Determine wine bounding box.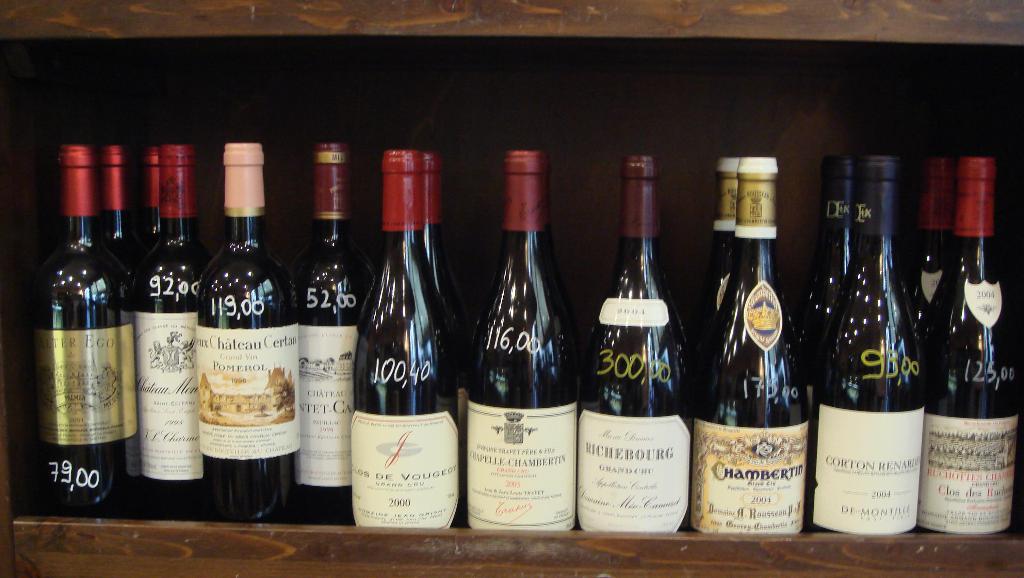
Determined: pyautogui.locateOnScreen(568, 148, 687, 536).
